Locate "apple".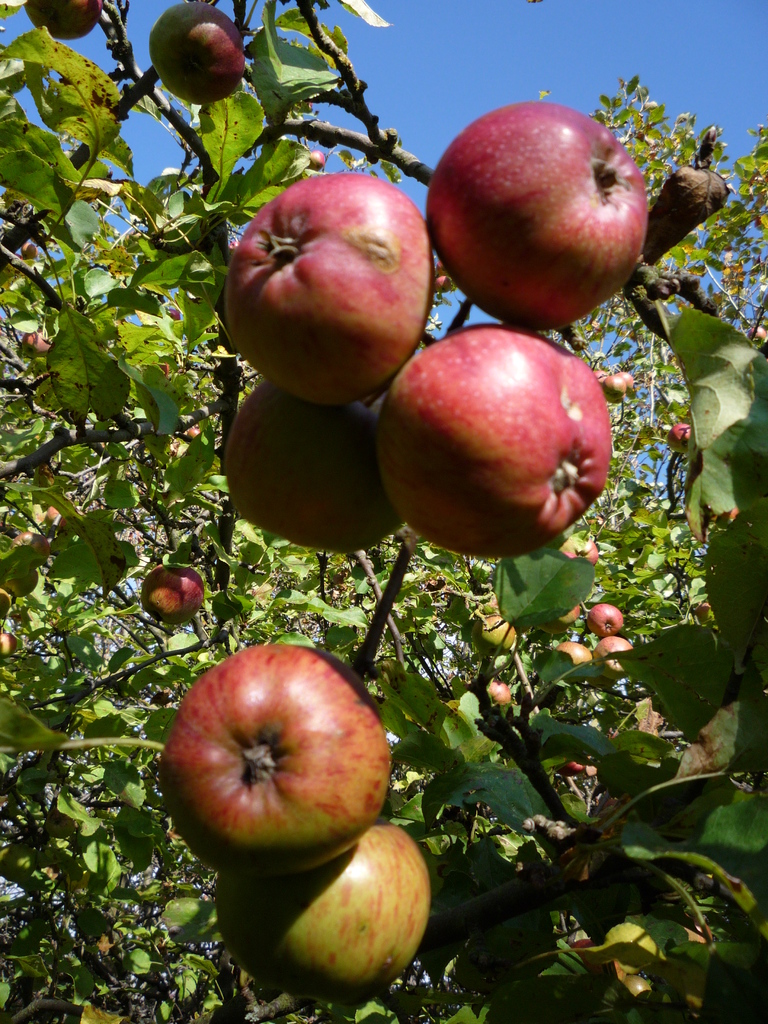
Bounding box: [550, 641, 594, 662].
